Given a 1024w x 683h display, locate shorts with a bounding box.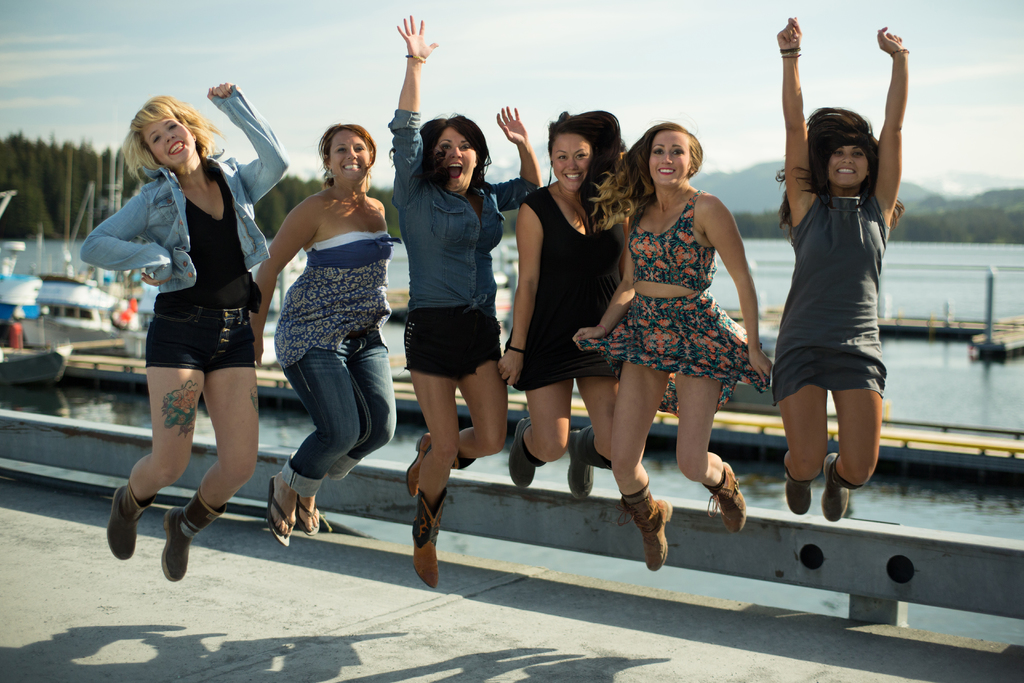
Located: x1=143, y1=299, x2=259, y2=377.
